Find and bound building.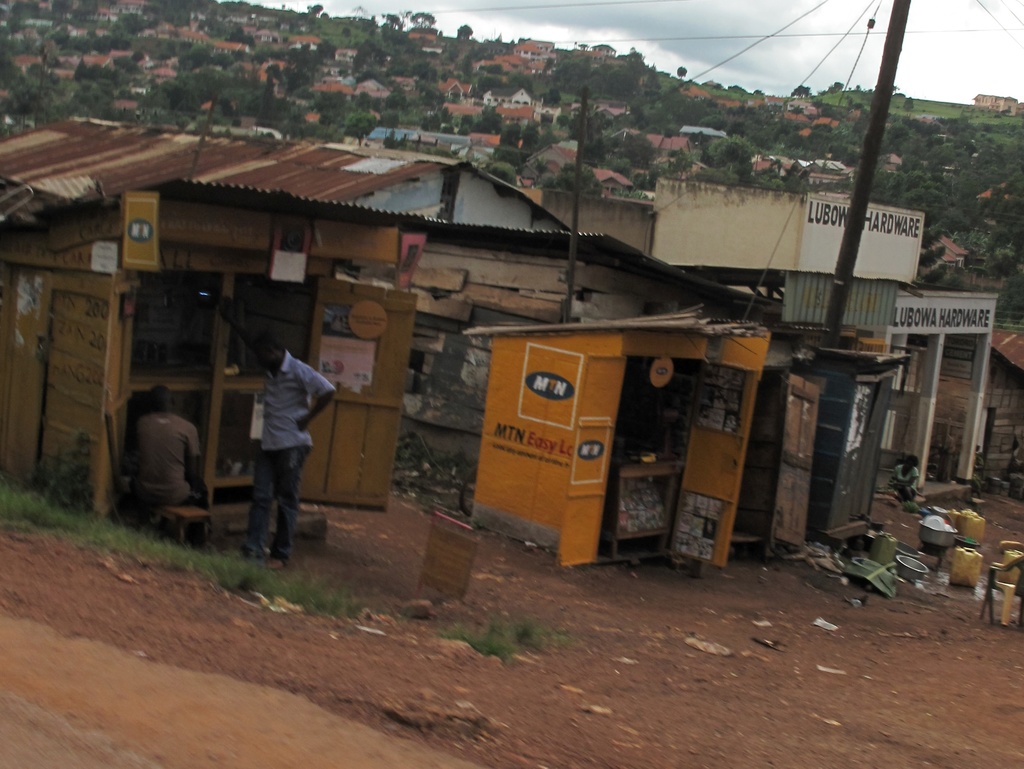
Bound: 972/92/1020/113.
